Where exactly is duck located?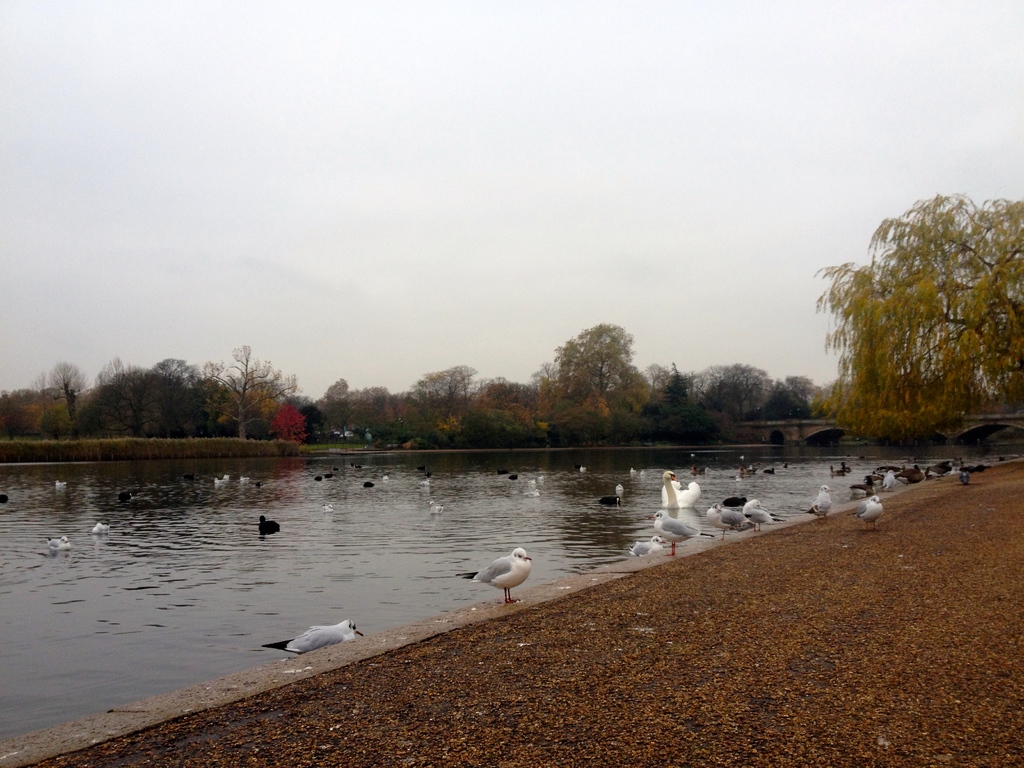
Its bounding box is [93, 516, 113, 539].
